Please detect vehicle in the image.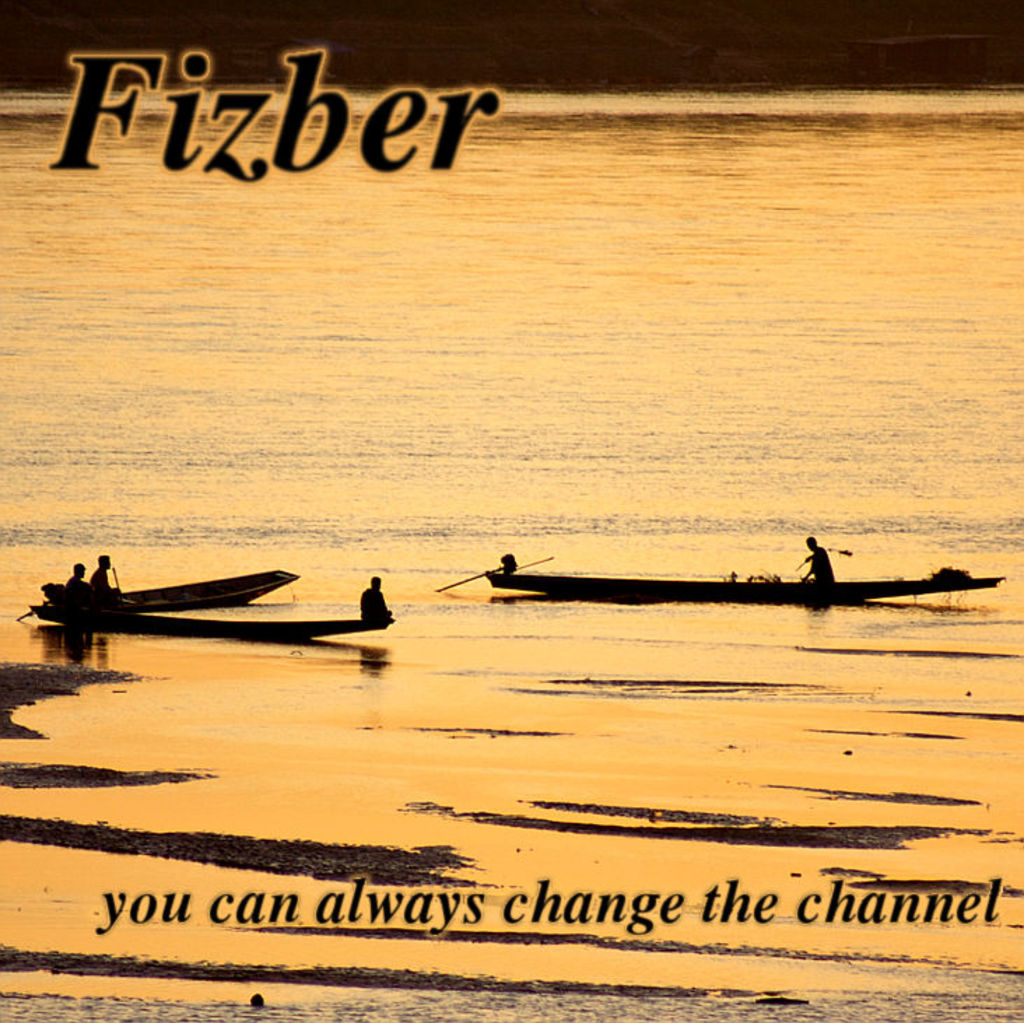
l=38, t=609, r=393, b=648.
